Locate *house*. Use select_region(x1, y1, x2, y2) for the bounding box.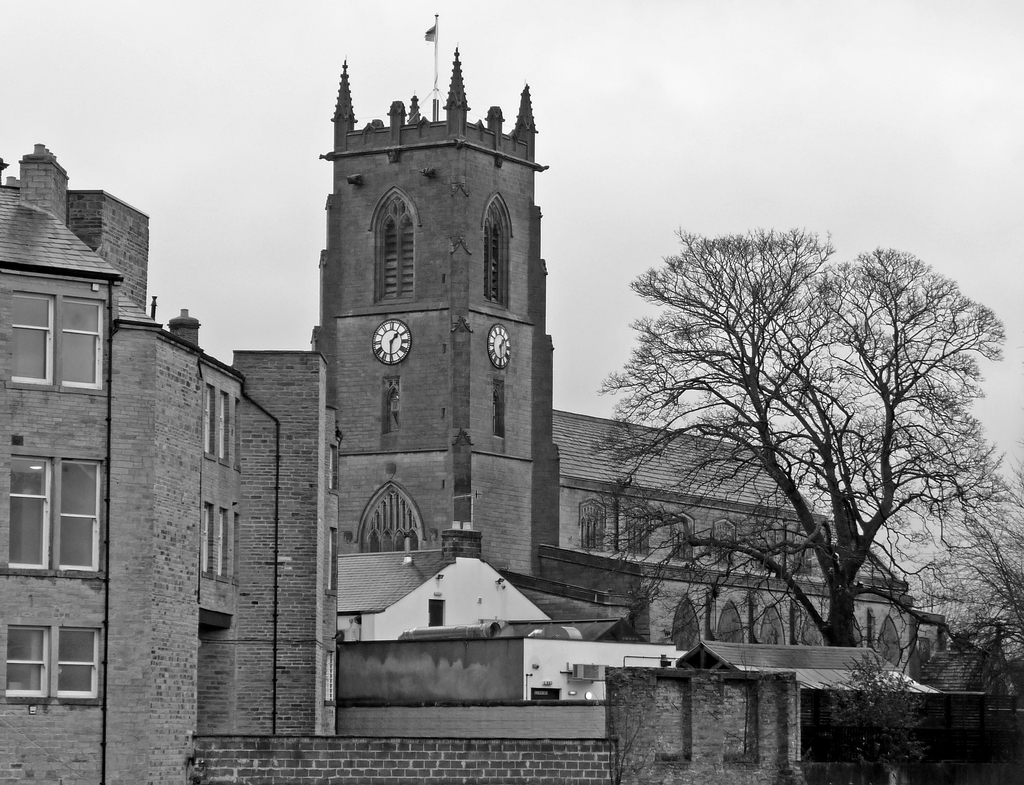
select_region(672, 637, 945, 689).
